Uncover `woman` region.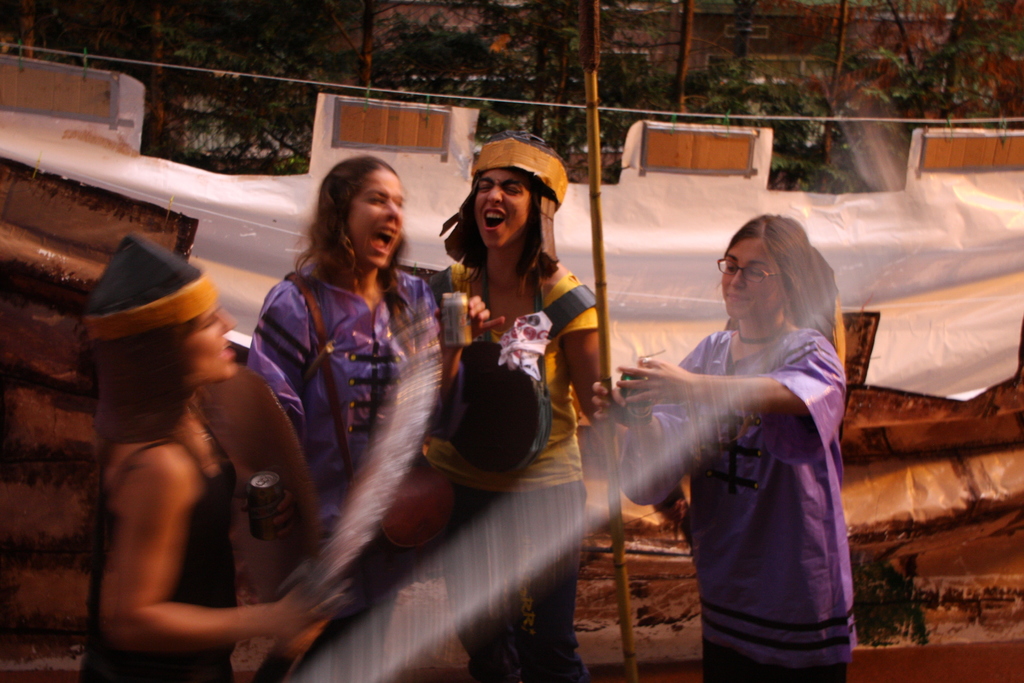
Uncovered: (592, 211, 860, 682).
